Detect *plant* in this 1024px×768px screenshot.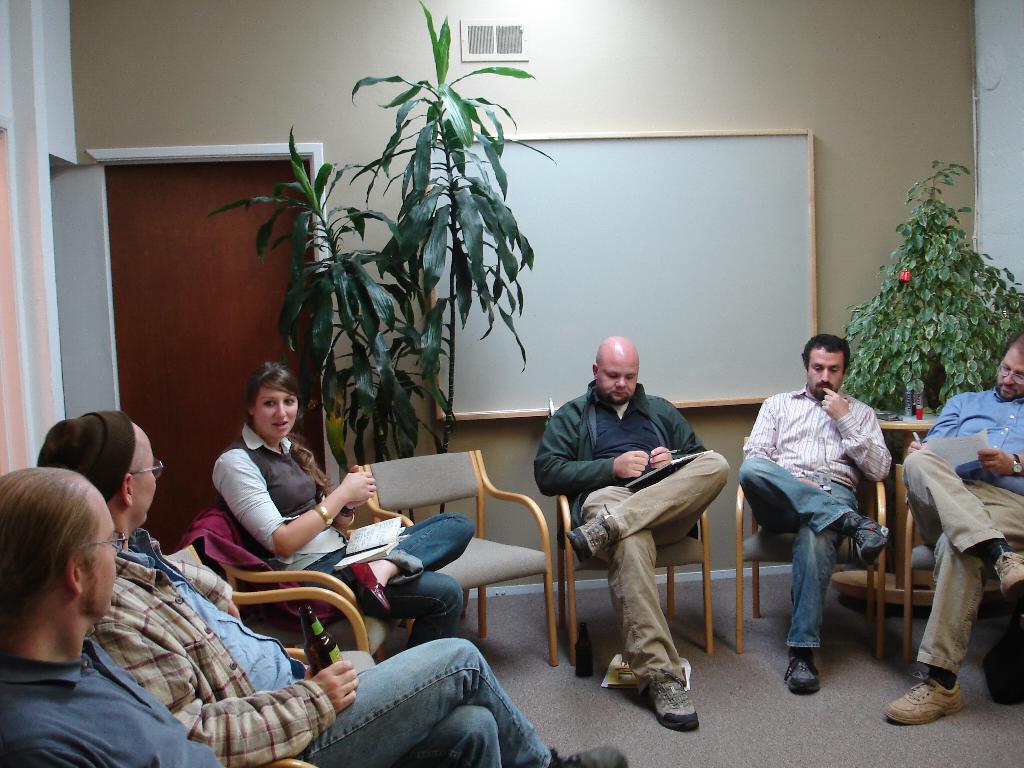
Detection: <bbox>199, 0, 534, 526</bbox>.
